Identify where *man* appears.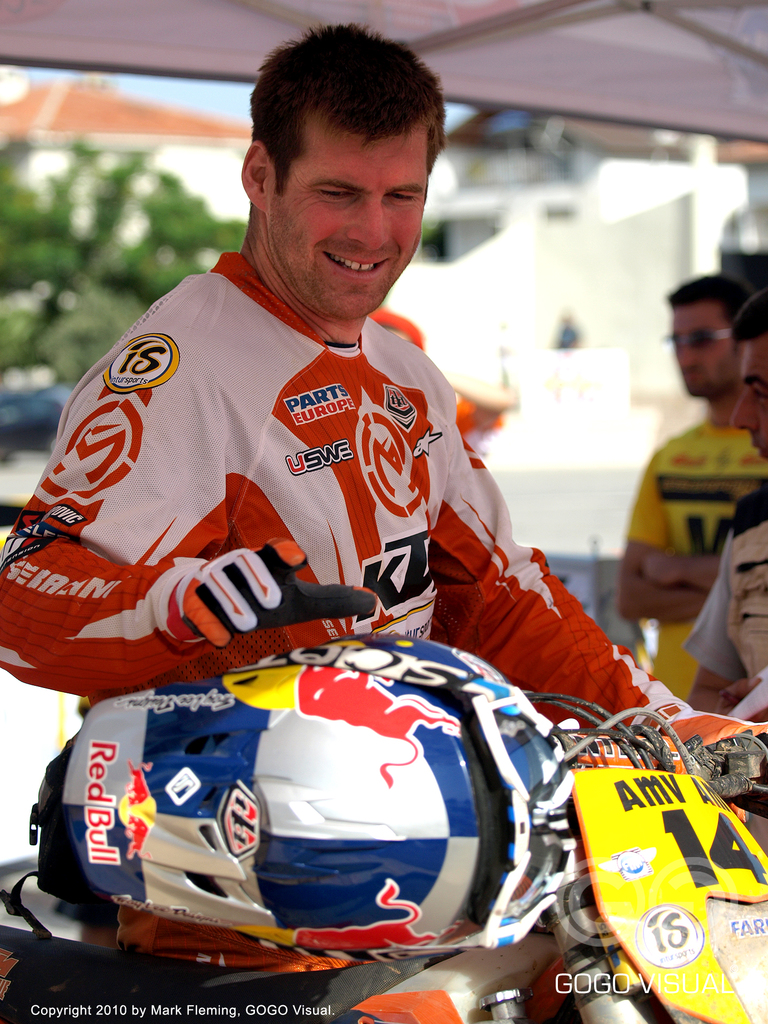
Appears at (left=687, top=313, right=767, bottom=722).
